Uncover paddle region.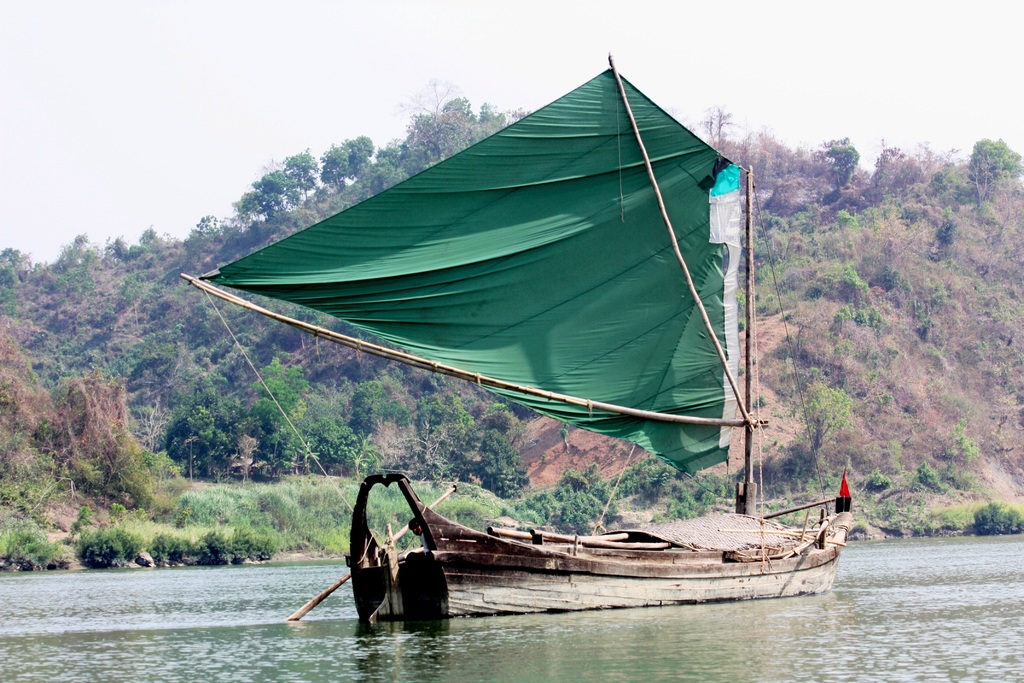
Uncovered: locate(761, 498, 838, 520).
